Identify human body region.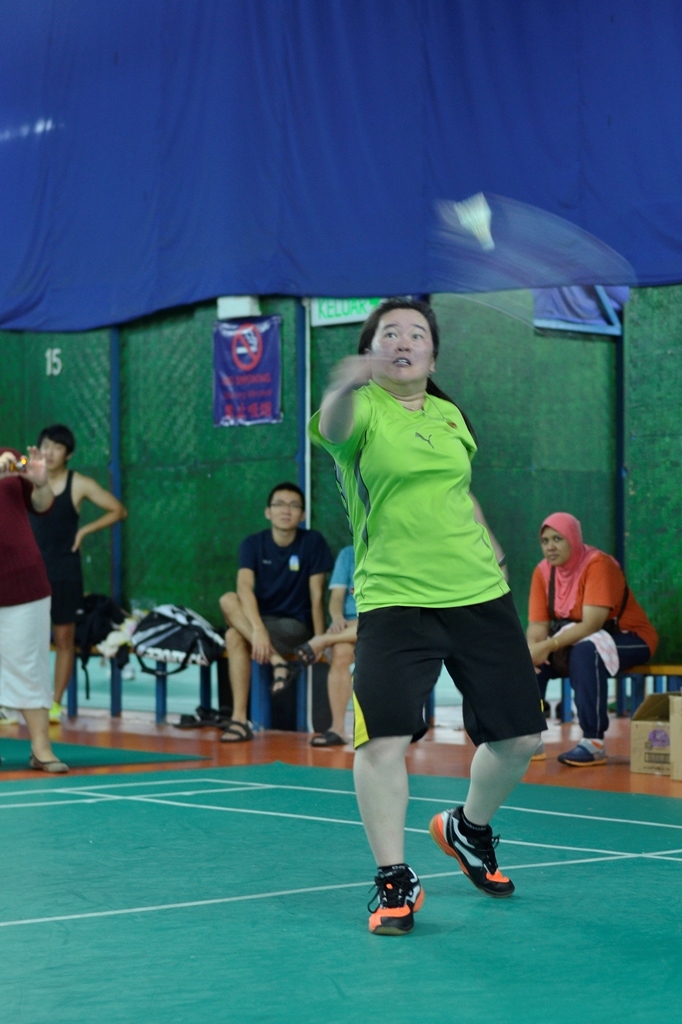
Region: 310 355 546 939.
